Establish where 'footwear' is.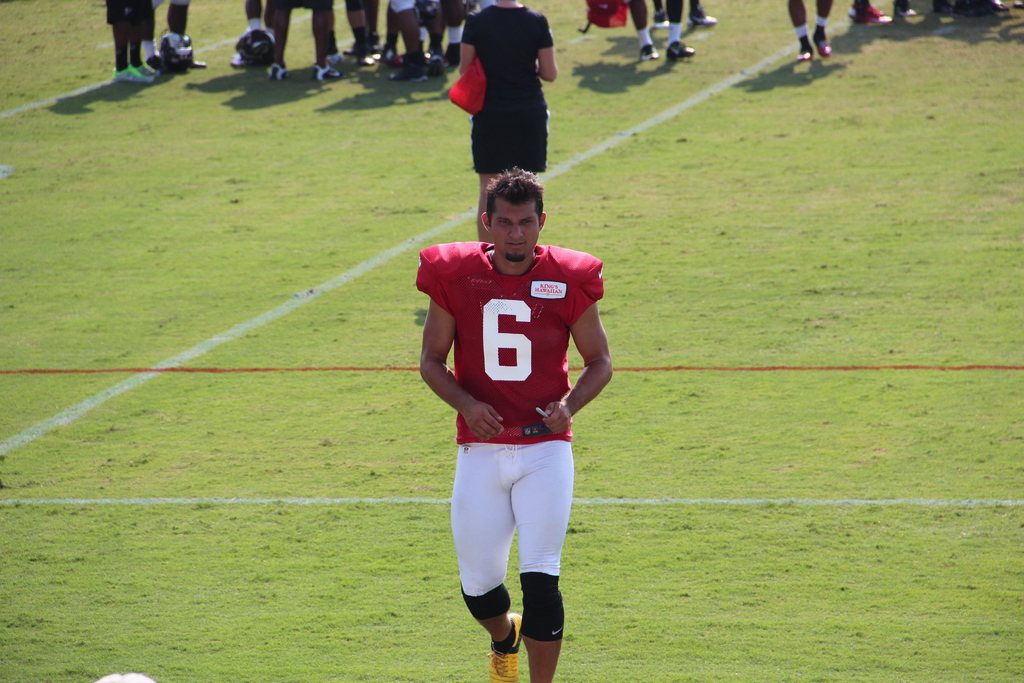
Established at bbox=[379, 42, 397, 63].
